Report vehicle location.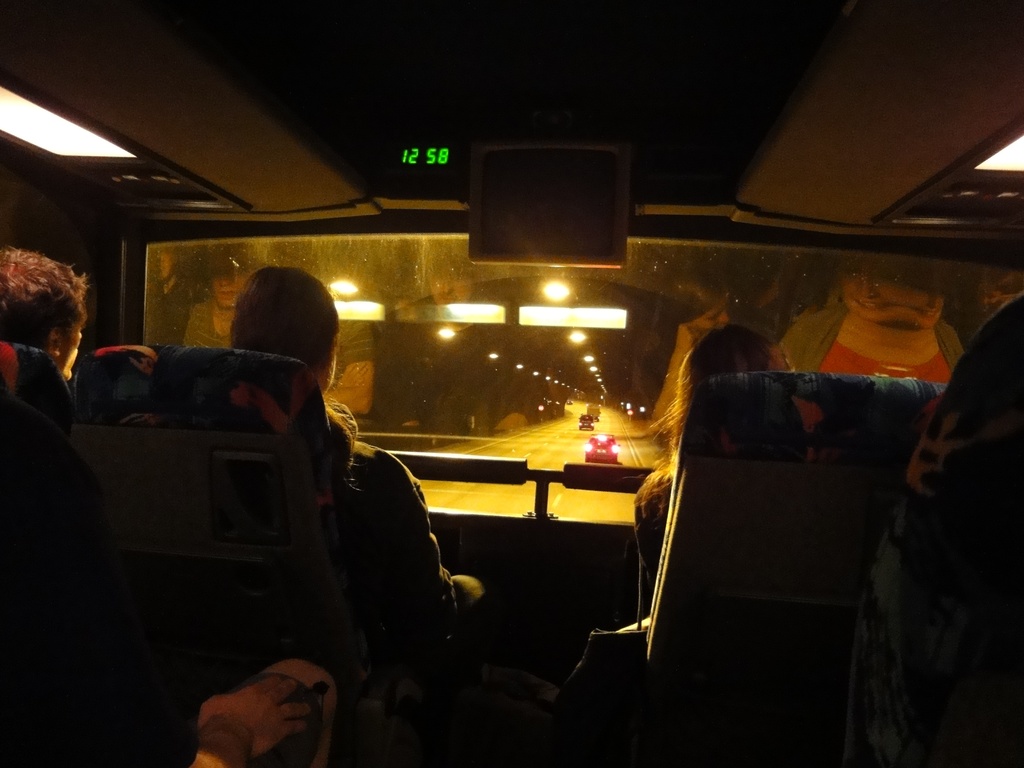
Report: 582, 429, 622, 466.
